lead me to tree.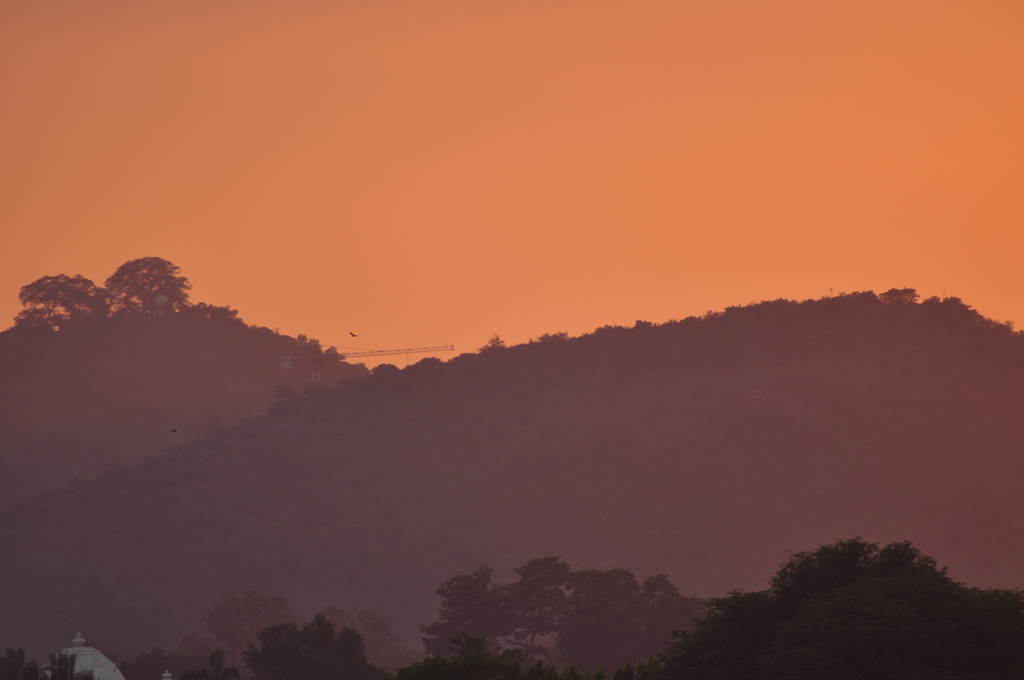
Lead to bbox(740, 534, 1023, 679).
